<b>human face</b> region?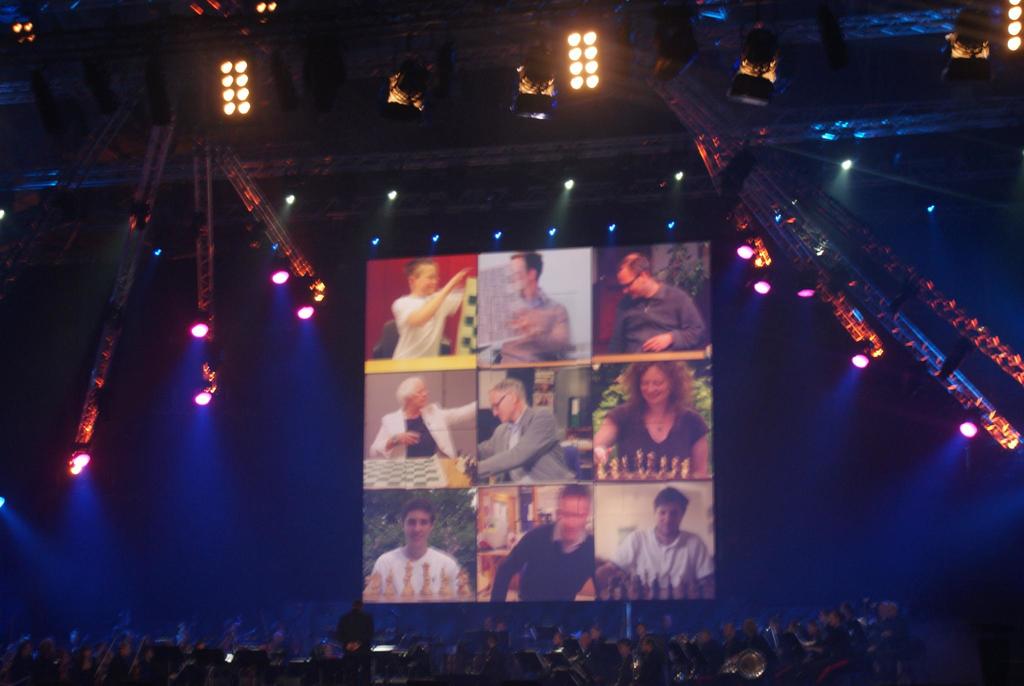
l=497, t=622, r=505, b=632
